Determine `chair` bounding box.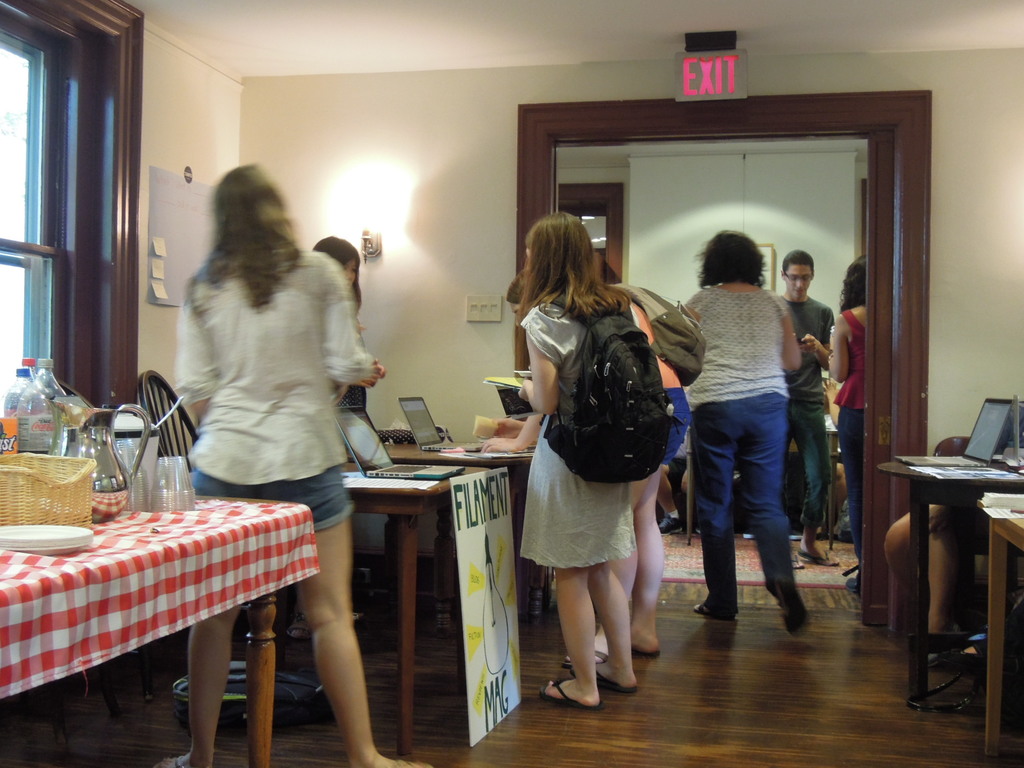
Determined: (927,431,1005,627).
